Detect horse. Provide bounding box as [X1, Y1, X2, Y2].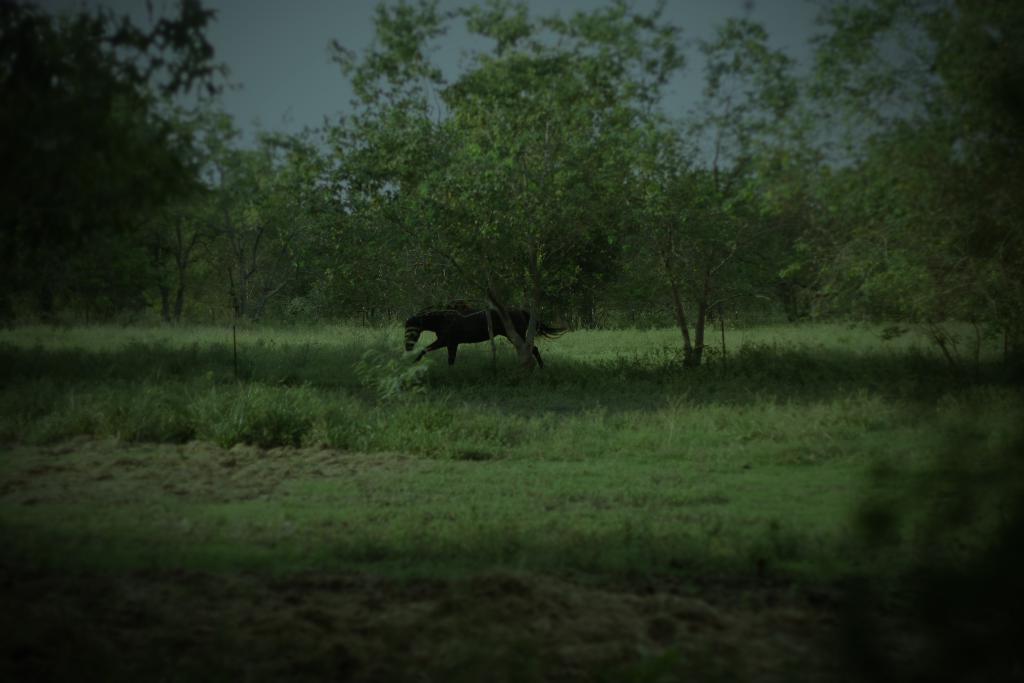
[403, 311, 564, 372].
